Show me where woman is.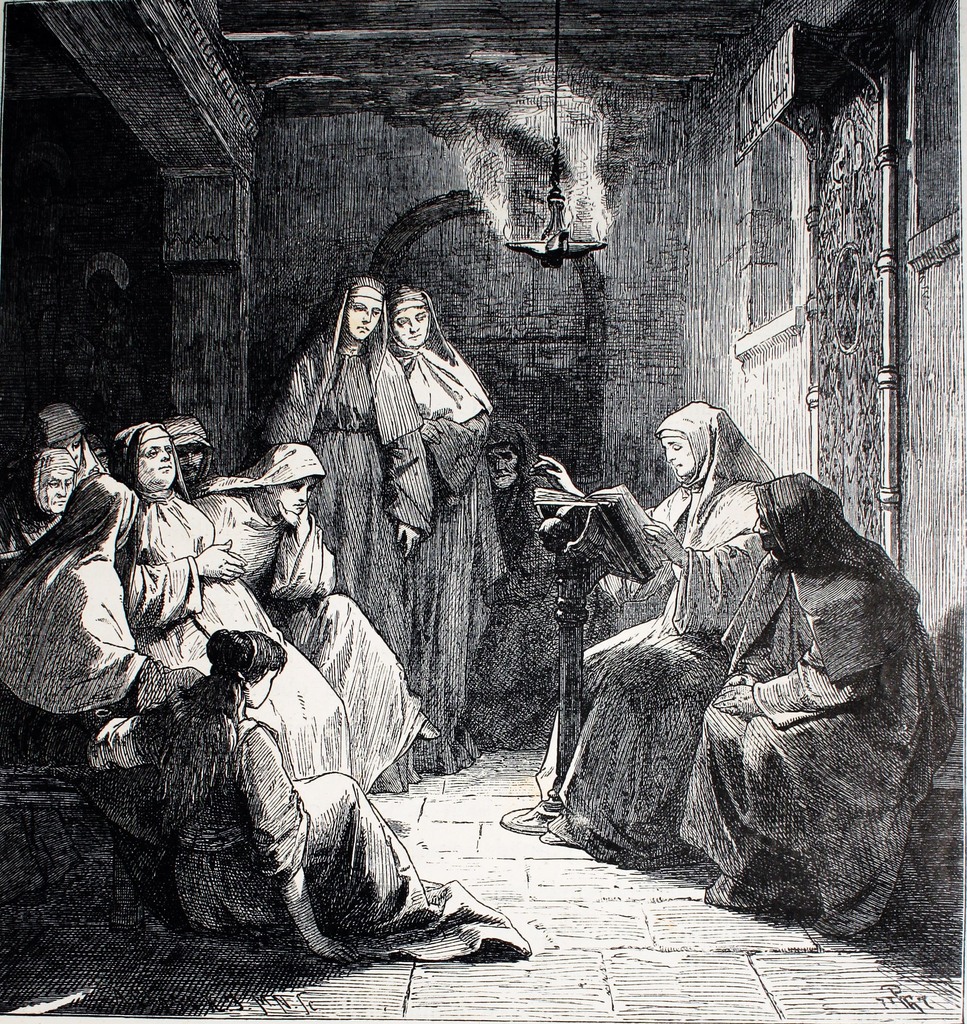
woman is at region(113, 418, 343, 785).
